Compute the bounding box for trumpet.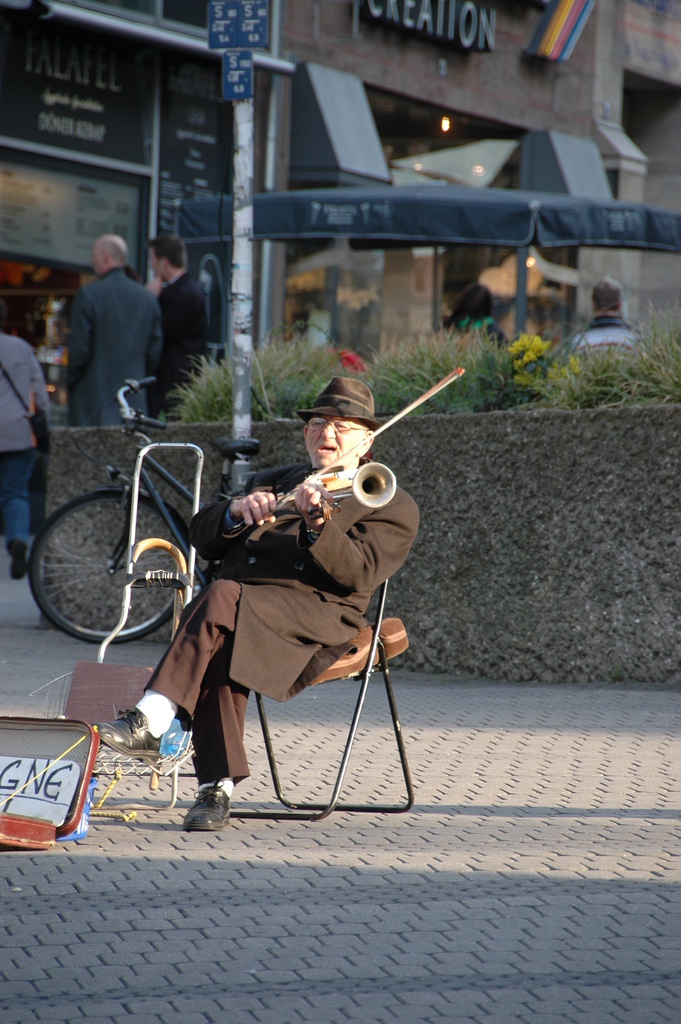
locate(265, 463, 397, 512).
